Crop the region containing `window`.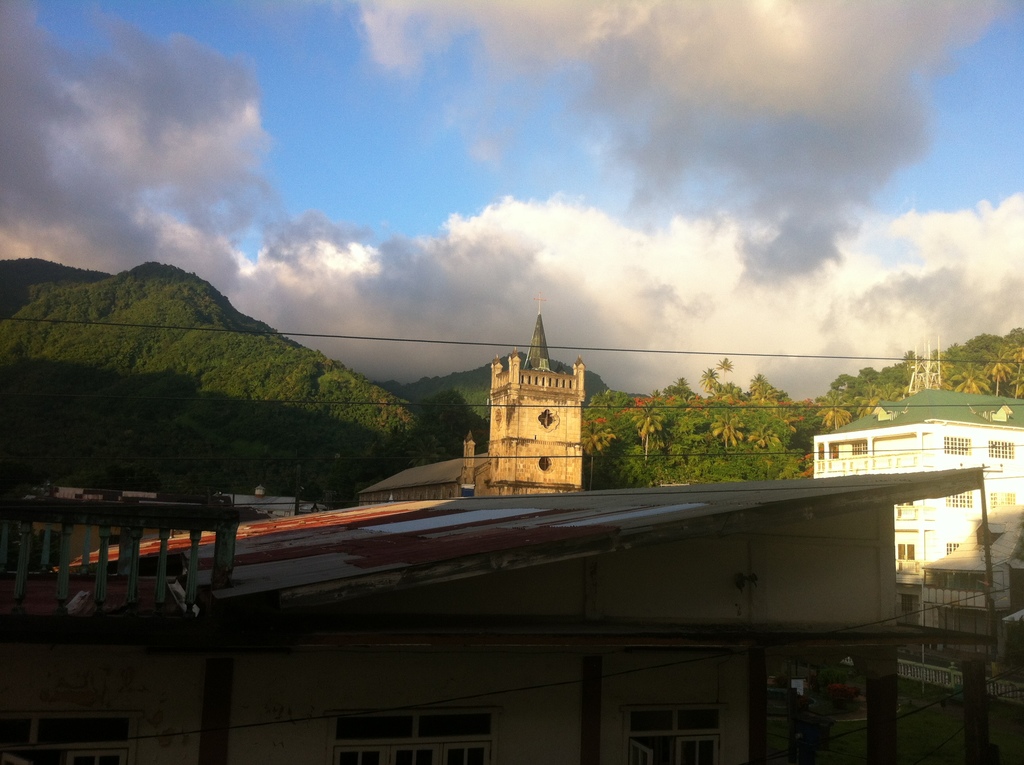
Crop region: [946, 433, 970, 455].
